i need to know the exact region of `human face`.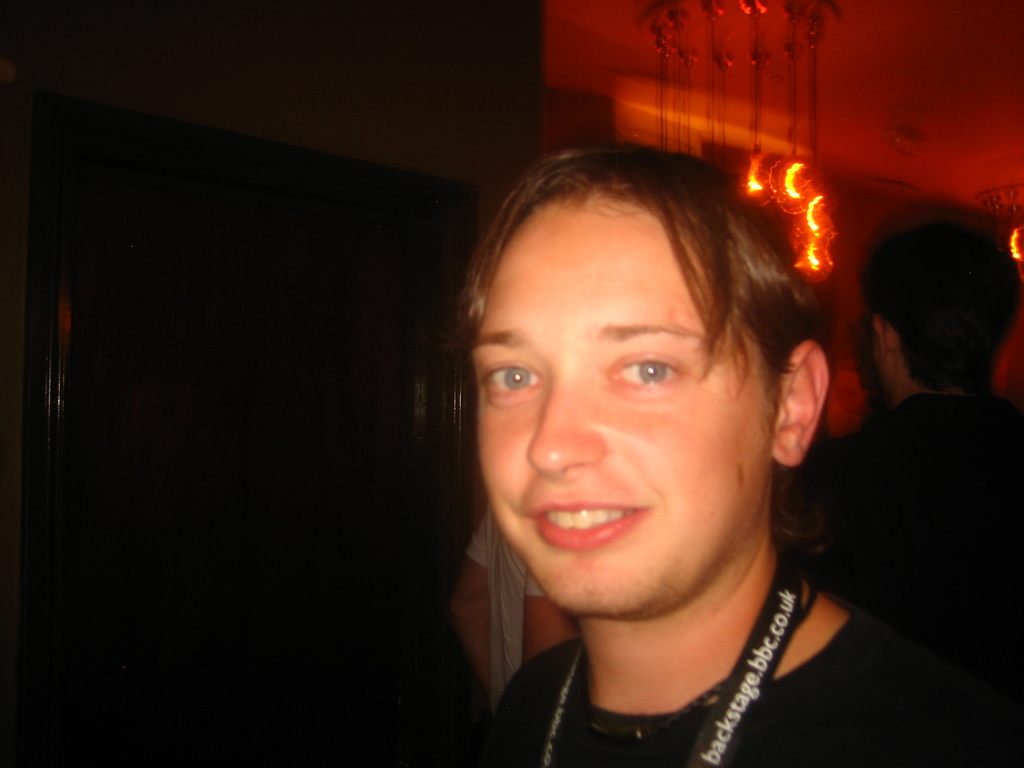
Region: (468, 209, 765, 617).
